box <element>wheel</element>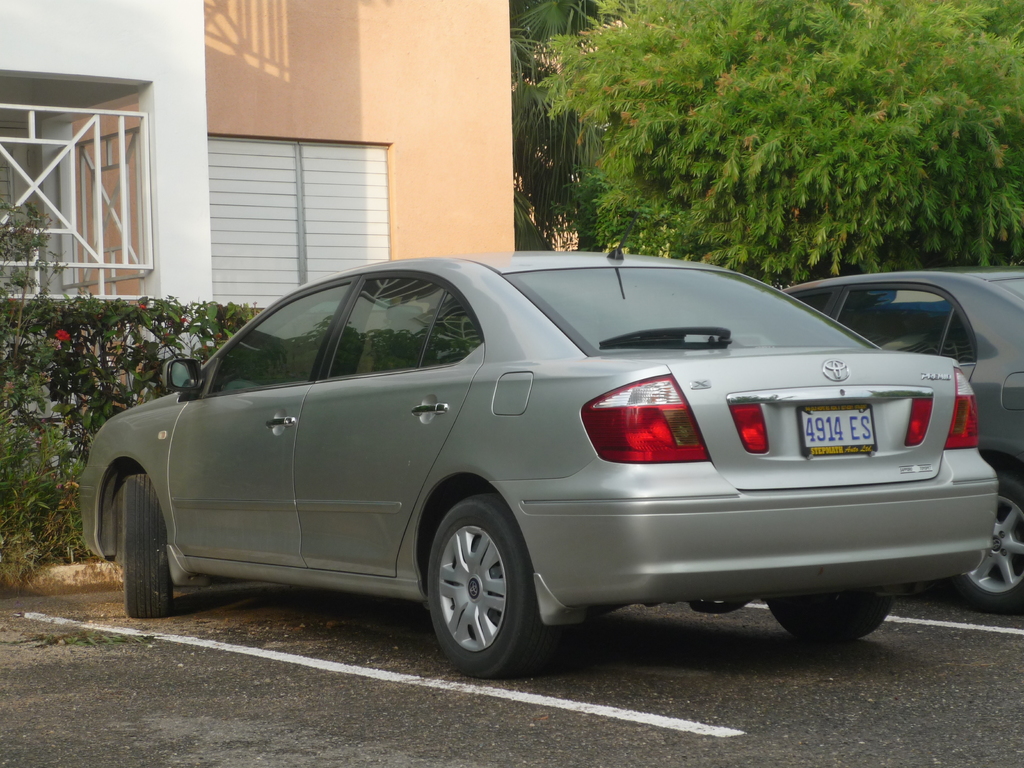
<bbox>948, 474, 1023, 610</bbox>
